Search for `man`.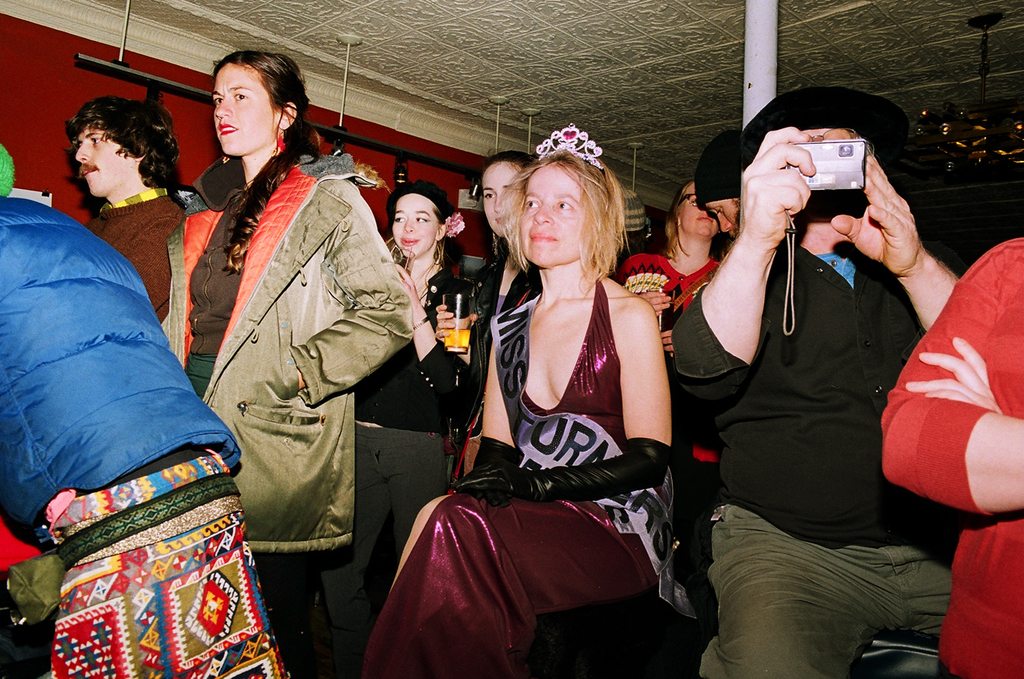
Found at 66 96 202 328.
